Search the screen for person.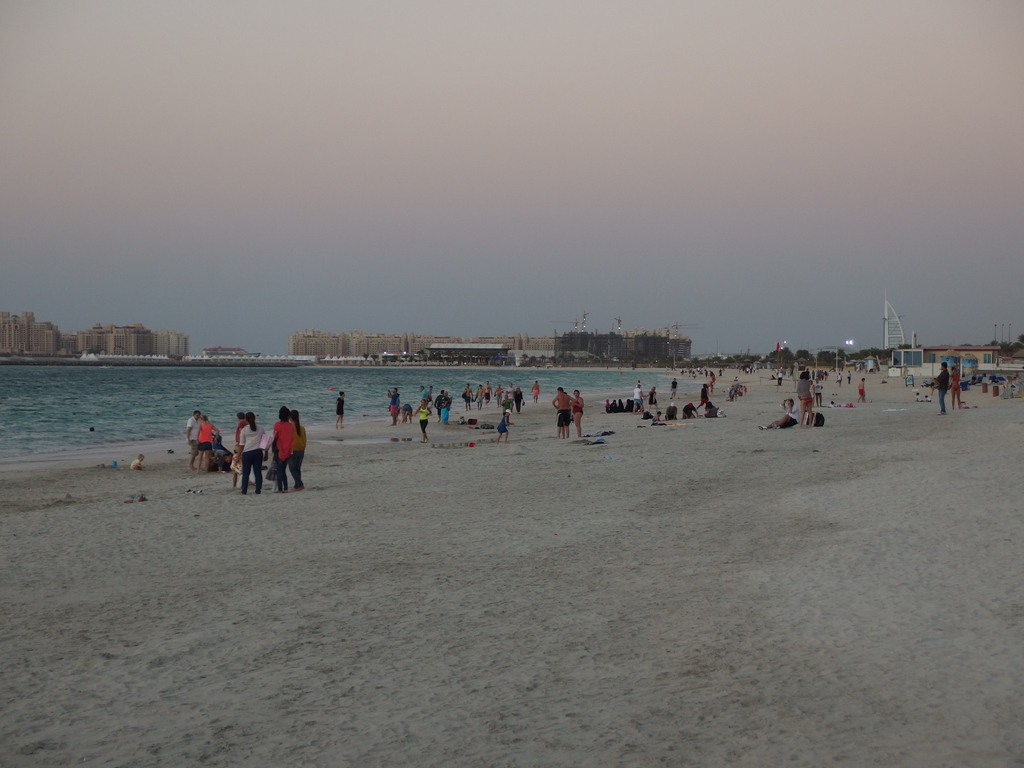
Found at box=[856, 378, 867, 403].
